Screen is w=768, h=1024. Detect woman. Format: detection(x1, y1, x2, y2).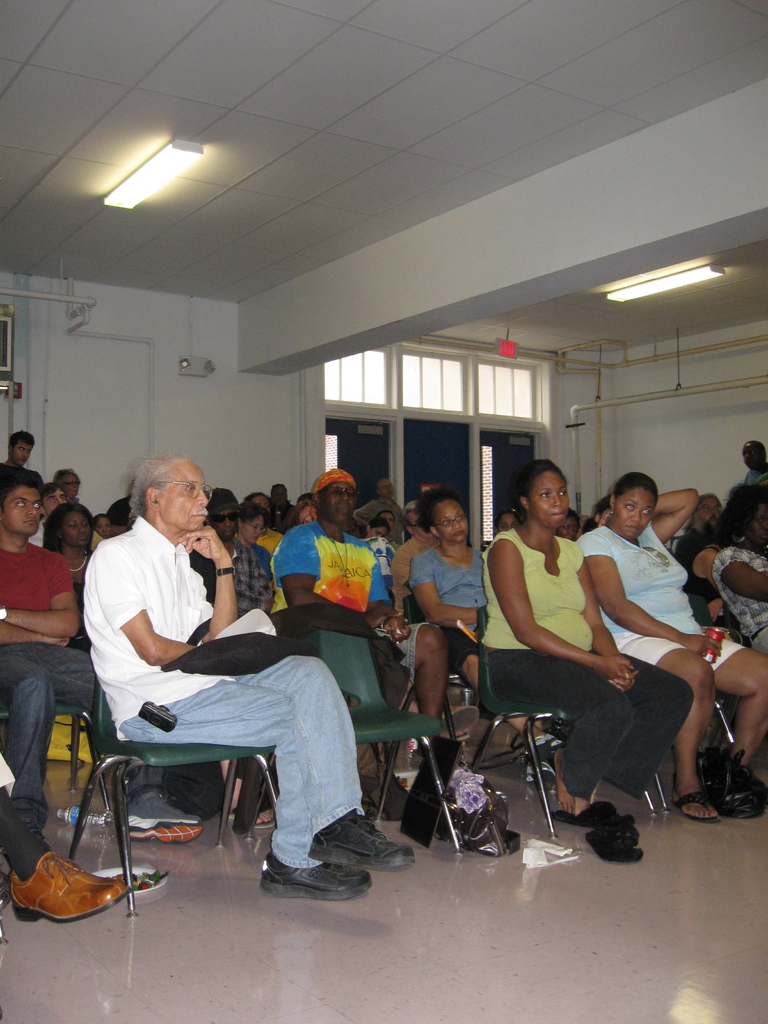
detection(575, 467, 767, 820).
